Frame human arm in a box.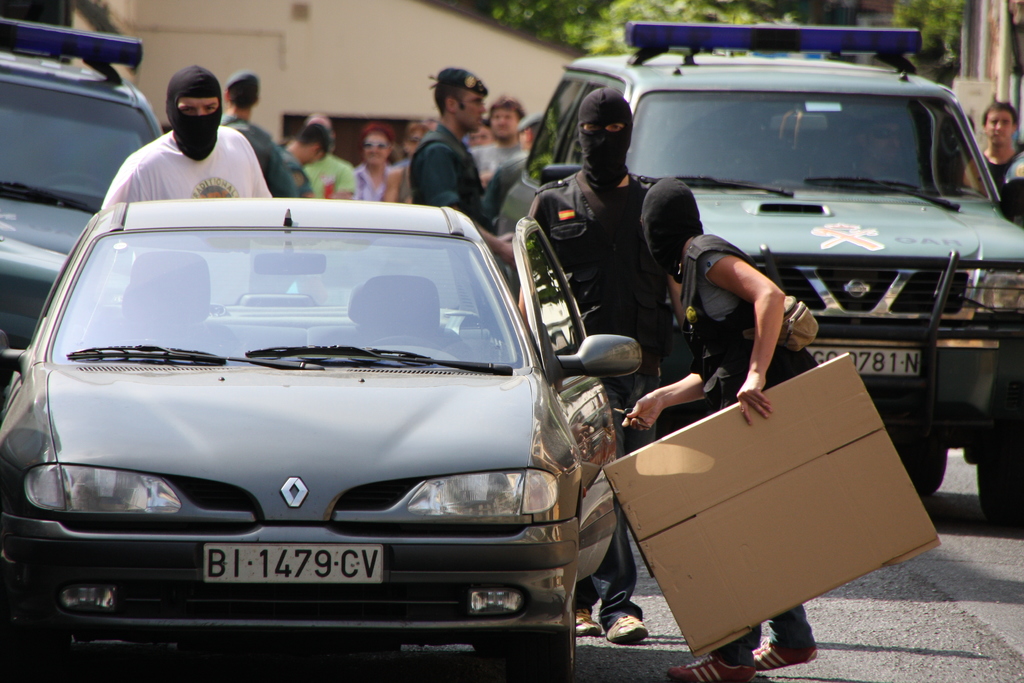
select_region(697, 243, 787, 431).
